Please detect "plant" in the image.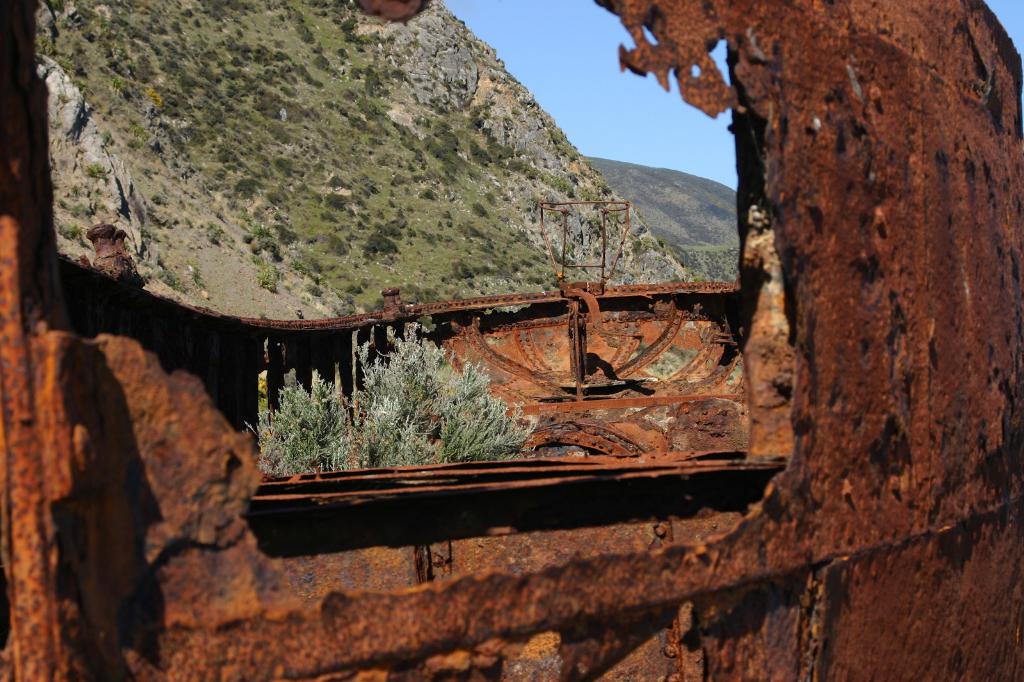
[159, 268, 191, 292].
